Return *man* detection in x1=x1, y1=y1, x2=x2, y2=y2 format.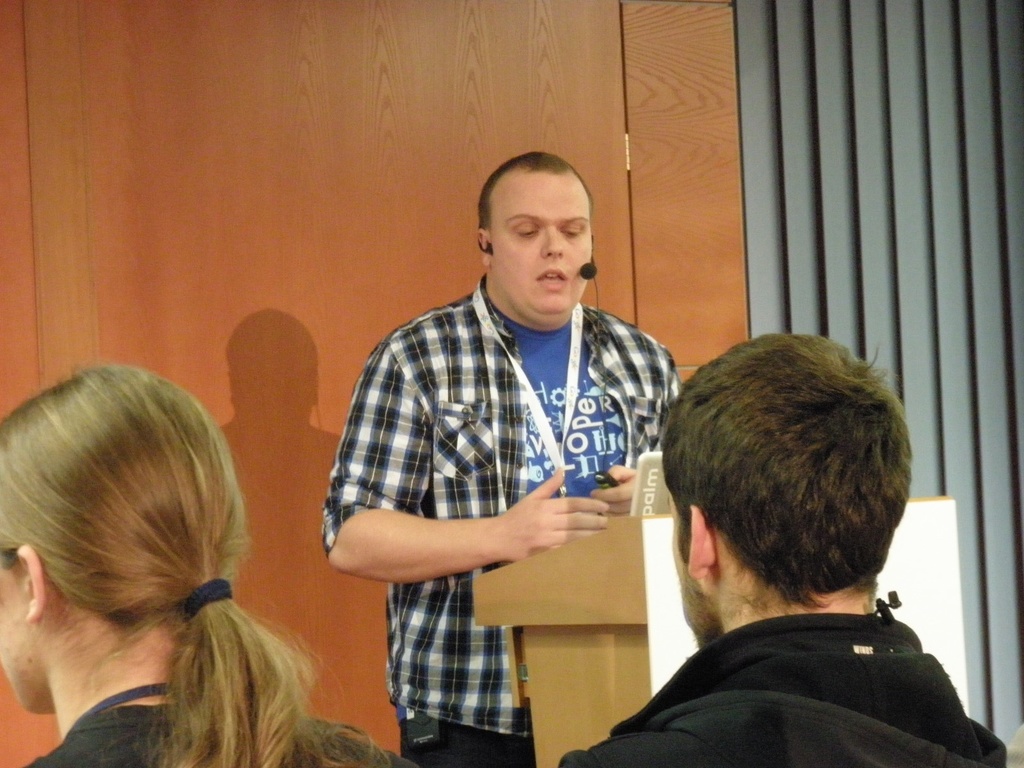
x1=327, y1=147, x2=693, y2=735.
